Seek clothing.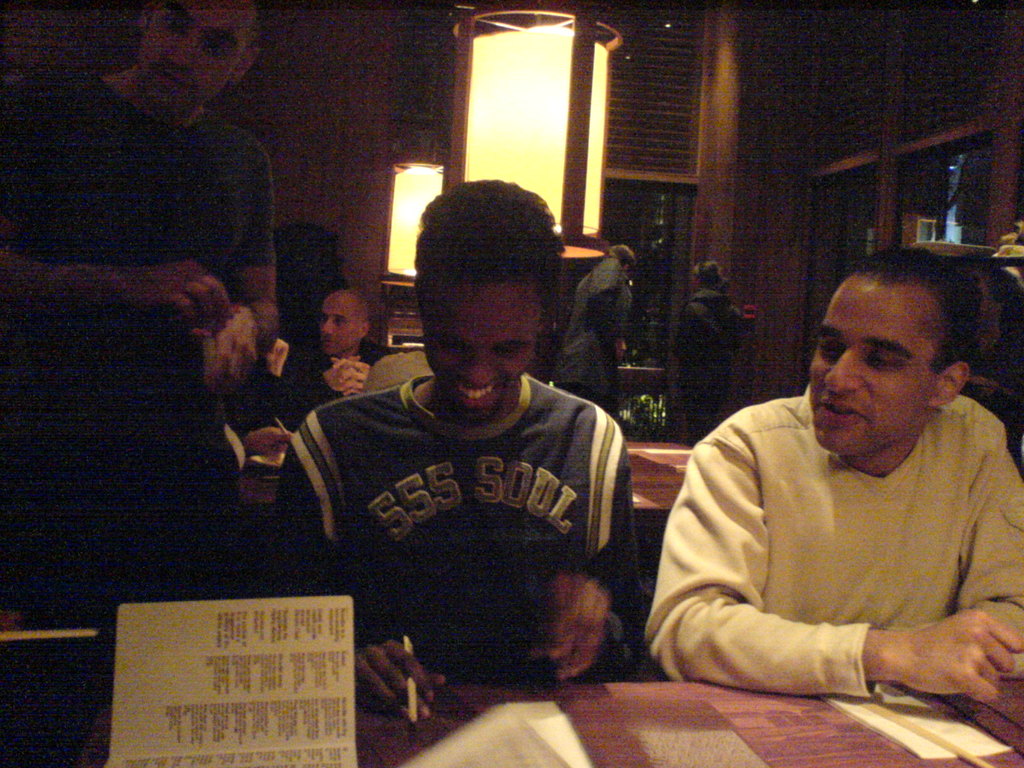
l=276, t=376, r=650, b=685.
